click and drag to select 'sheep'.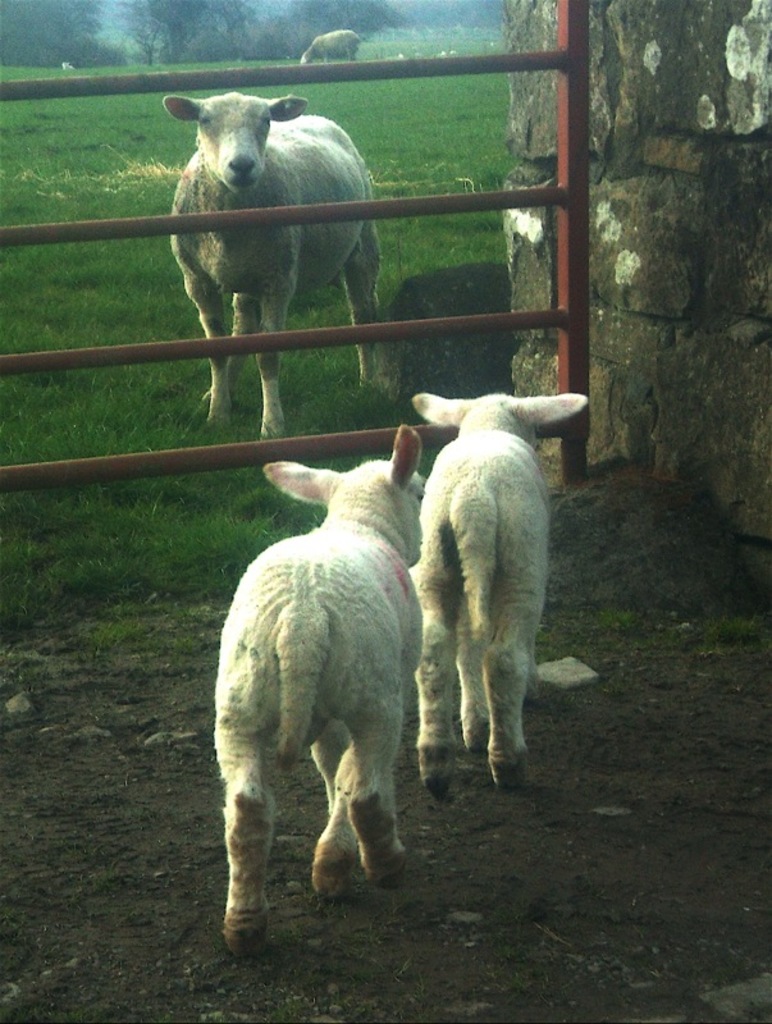
Selection: <bbox>412, 392, 586, 800</bbox>.
